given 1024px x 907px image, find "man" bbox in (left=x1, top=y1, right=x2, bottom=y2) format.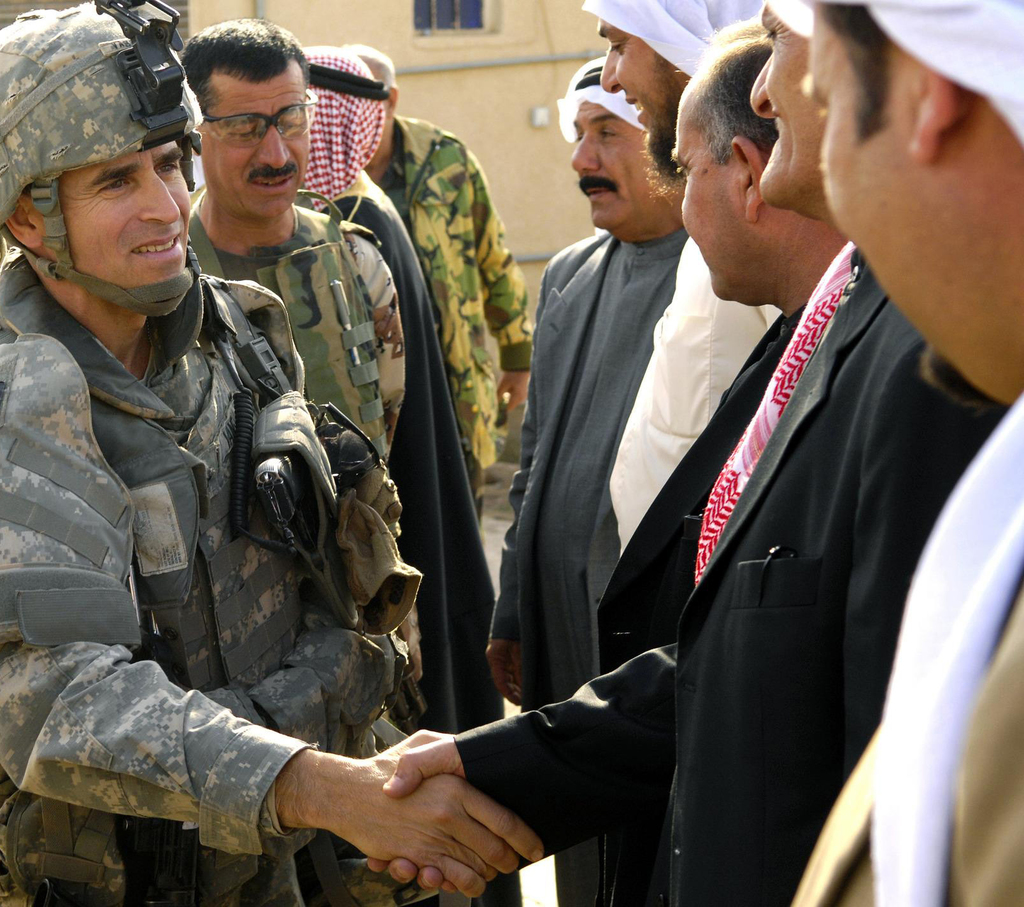
(left=483, top=47, right=689, bottom=906).
